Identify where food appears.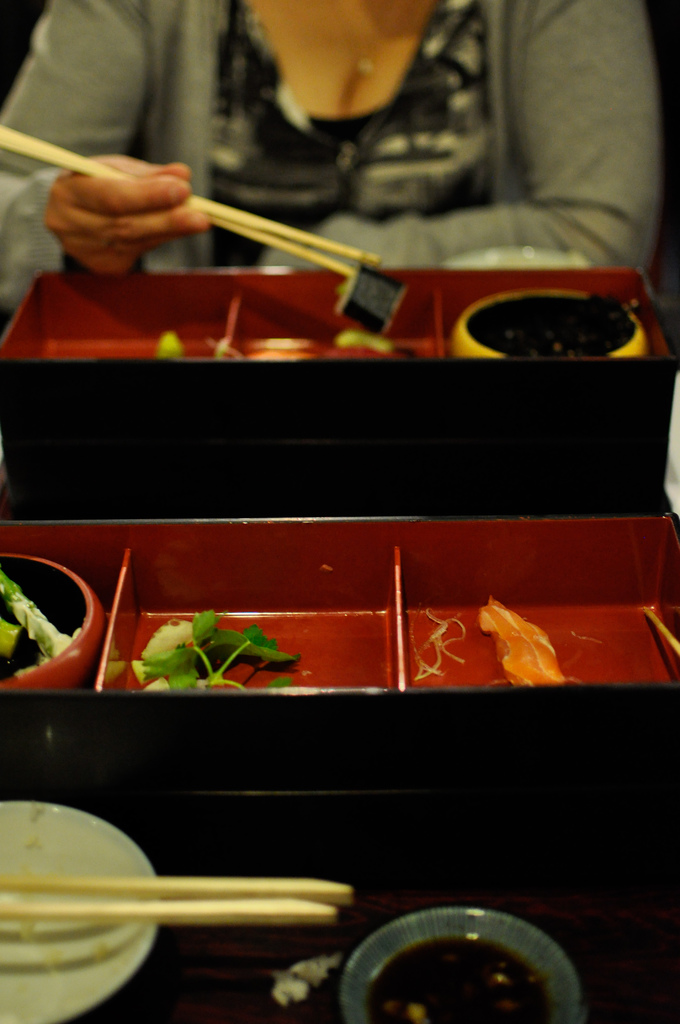
Appears at left=477, top=601, right=561, bottom=687.
